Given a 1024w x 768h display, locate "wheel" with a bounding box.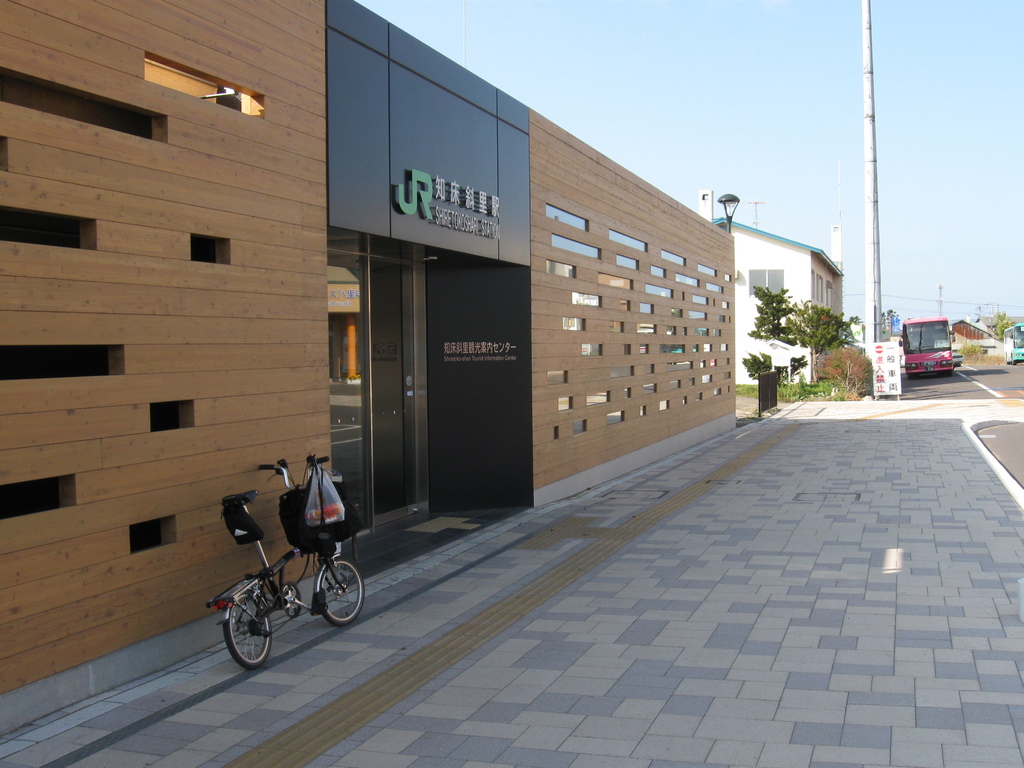
Located: left=1006, top=353, right=1009, bottom=364.
